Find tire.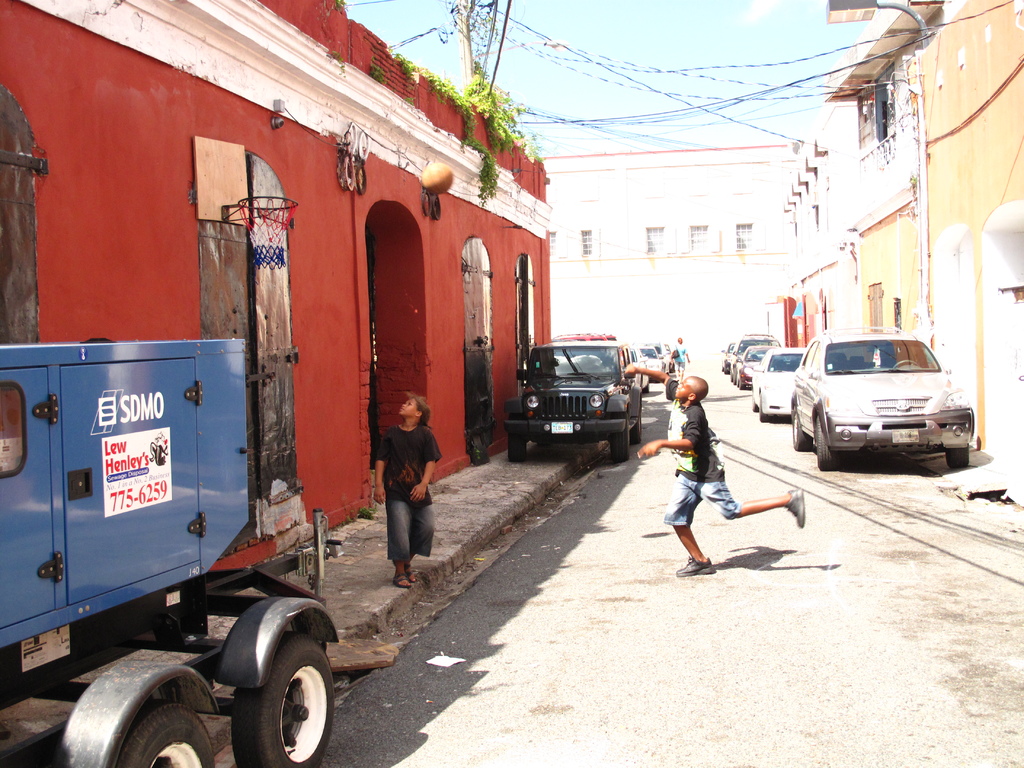
region(609, 415, 629, 460).
